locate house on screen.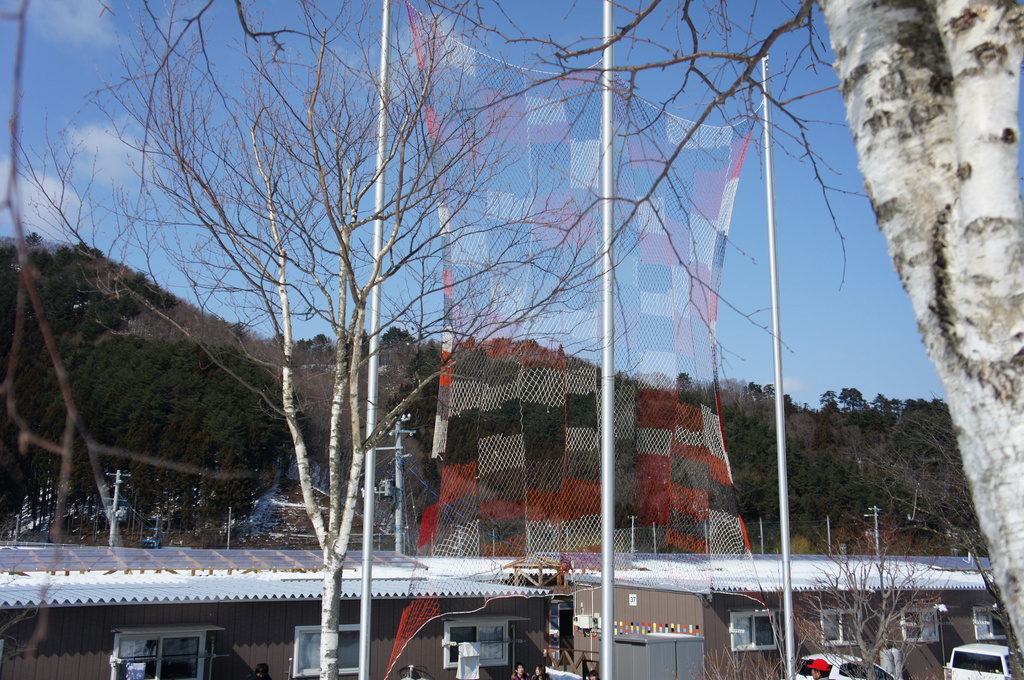
On screen at Rect(0, 553, 996, 679).
